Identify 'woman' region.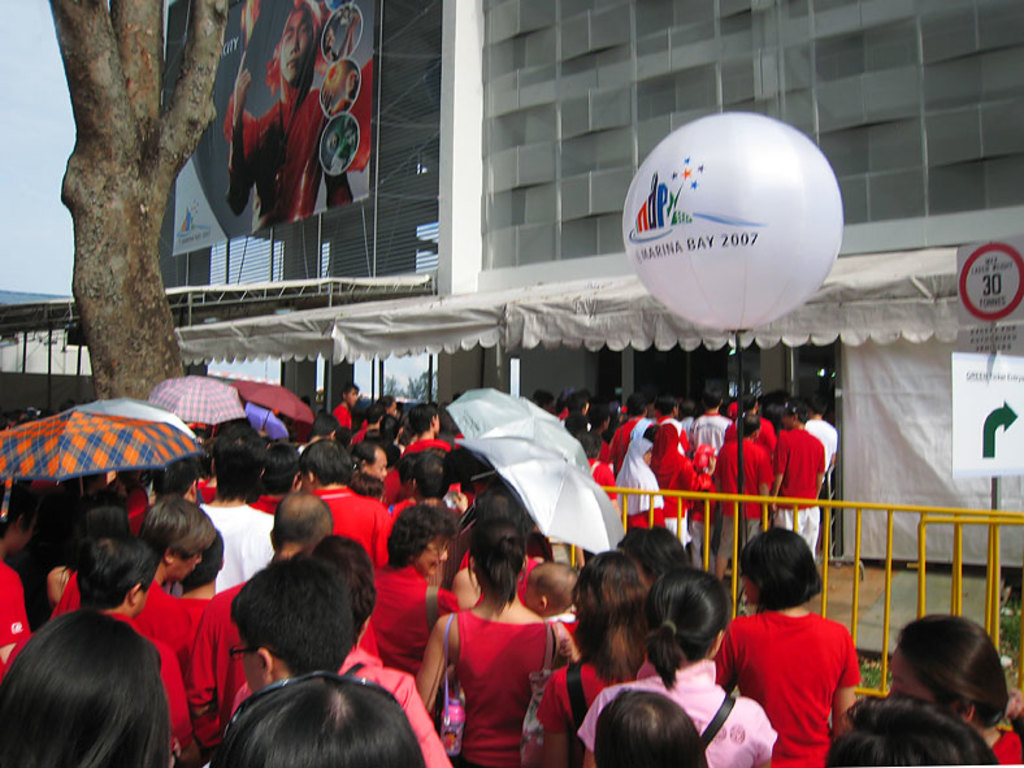
Region: (left=435, top=530, right=572, bottom=762).
